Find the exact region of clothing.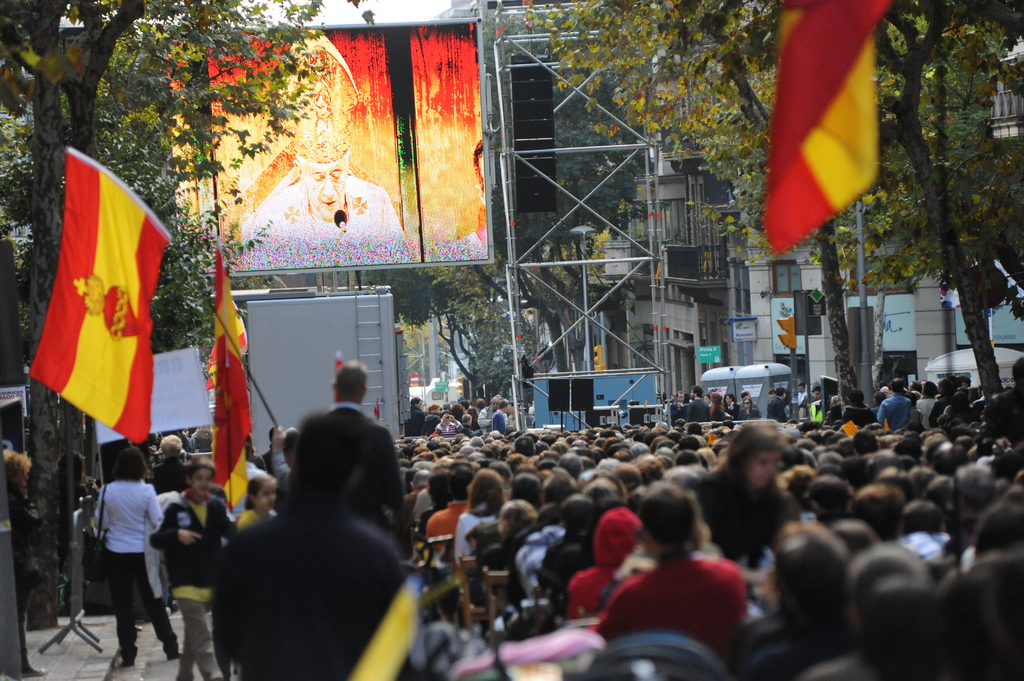
Exact region: crop(687, 396, 713, 425).
